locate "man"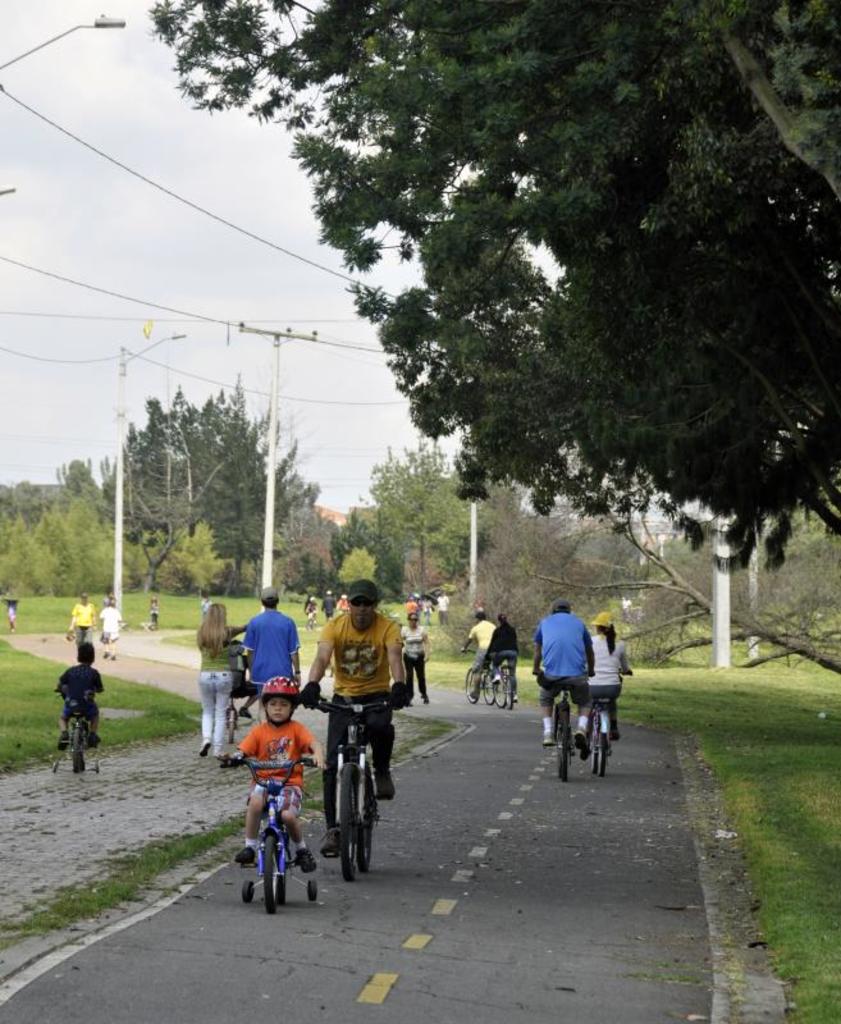
locate(242, 586, 302, 694)
